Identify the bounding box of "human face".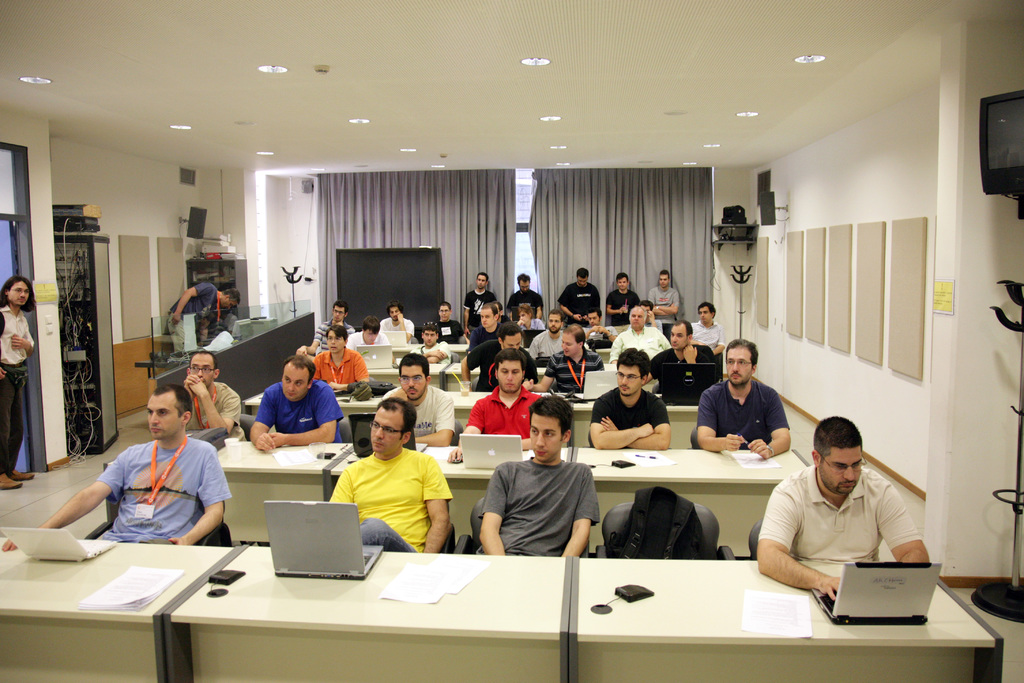
<box>188,353,214,390</box>.
